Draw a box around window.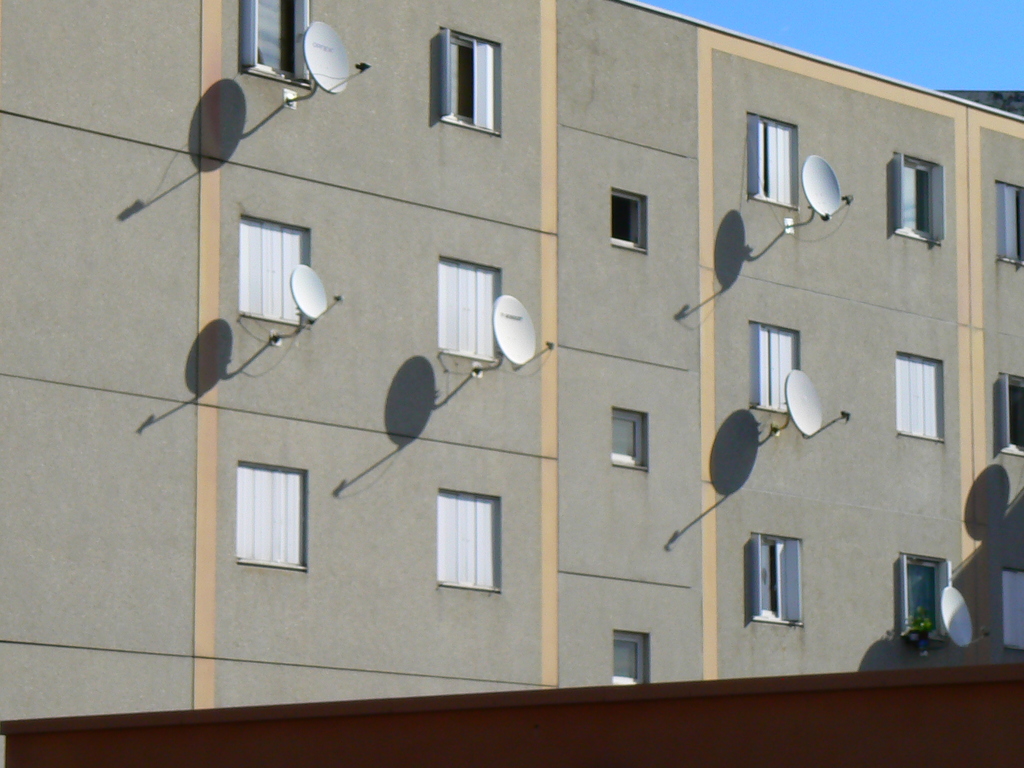
747:319:801:410.
